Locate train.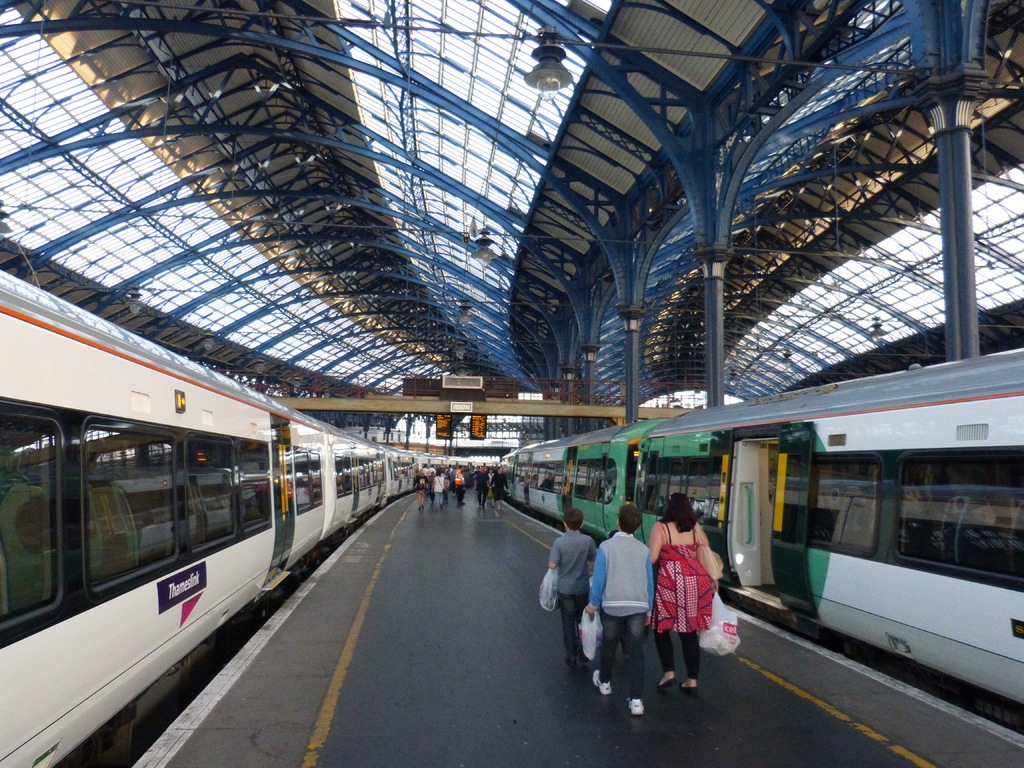
Bounding box: (494,342,1023,732).
